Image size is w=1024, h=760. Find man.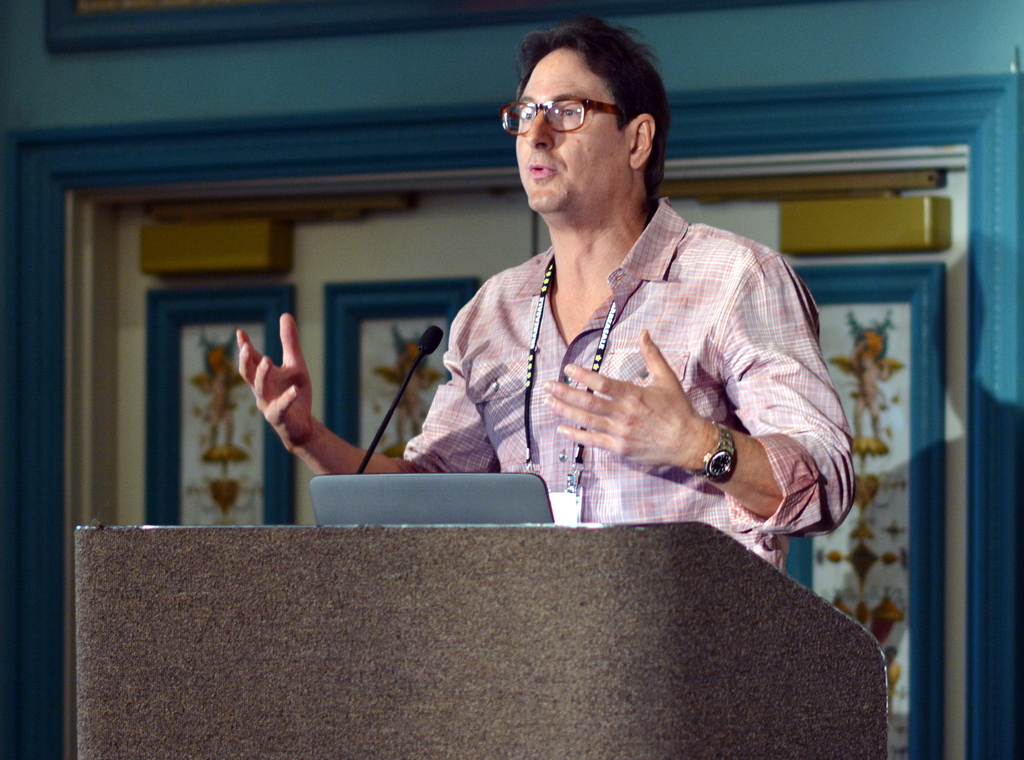
<bbox>228, 15, 870, 609</bbox>.
